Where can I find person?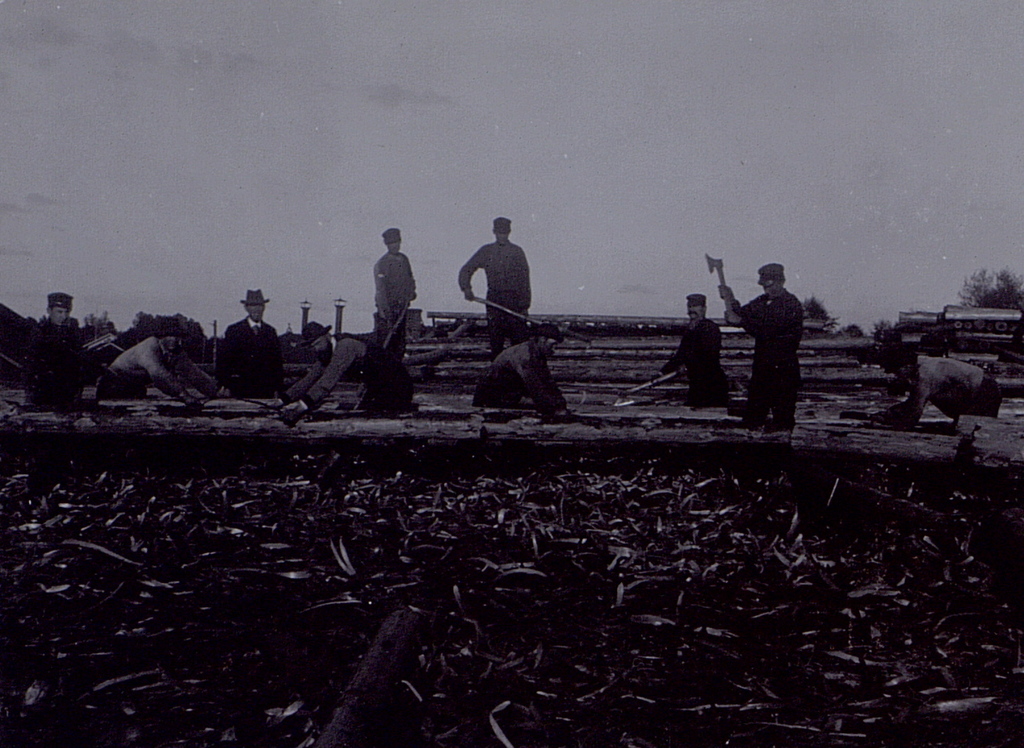
You can find it at bbox=(2, 293, 99, 416).
